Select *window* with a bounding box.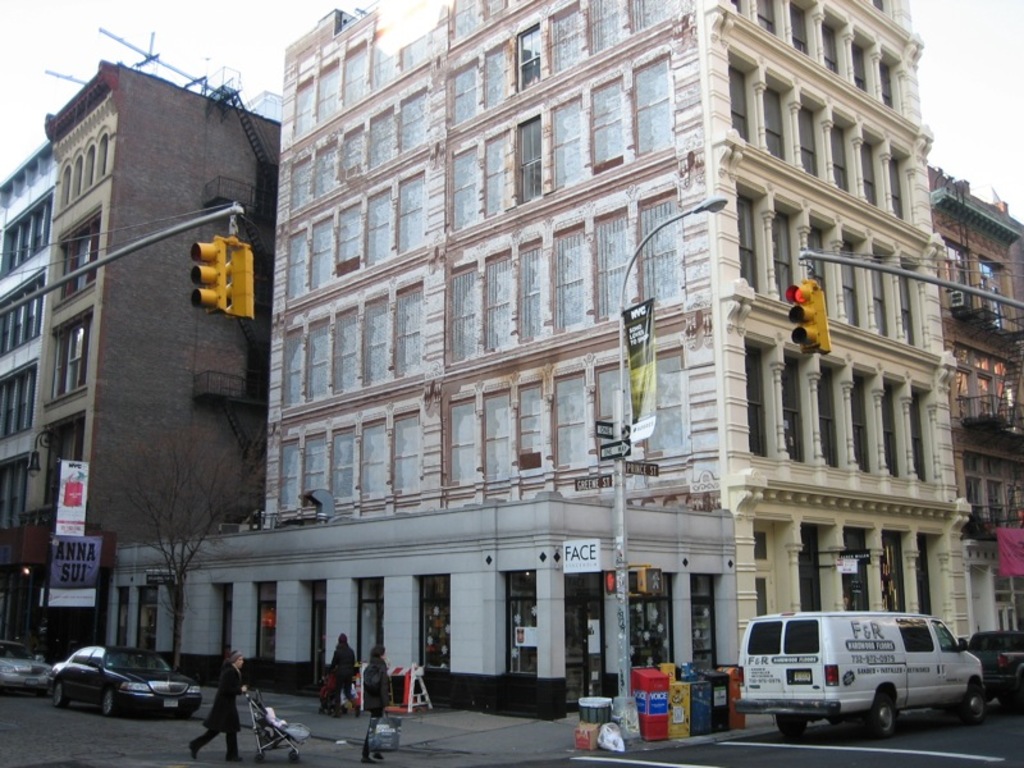
{"left": 745, "top": 347, "right": 765, "bottom": 458}.
